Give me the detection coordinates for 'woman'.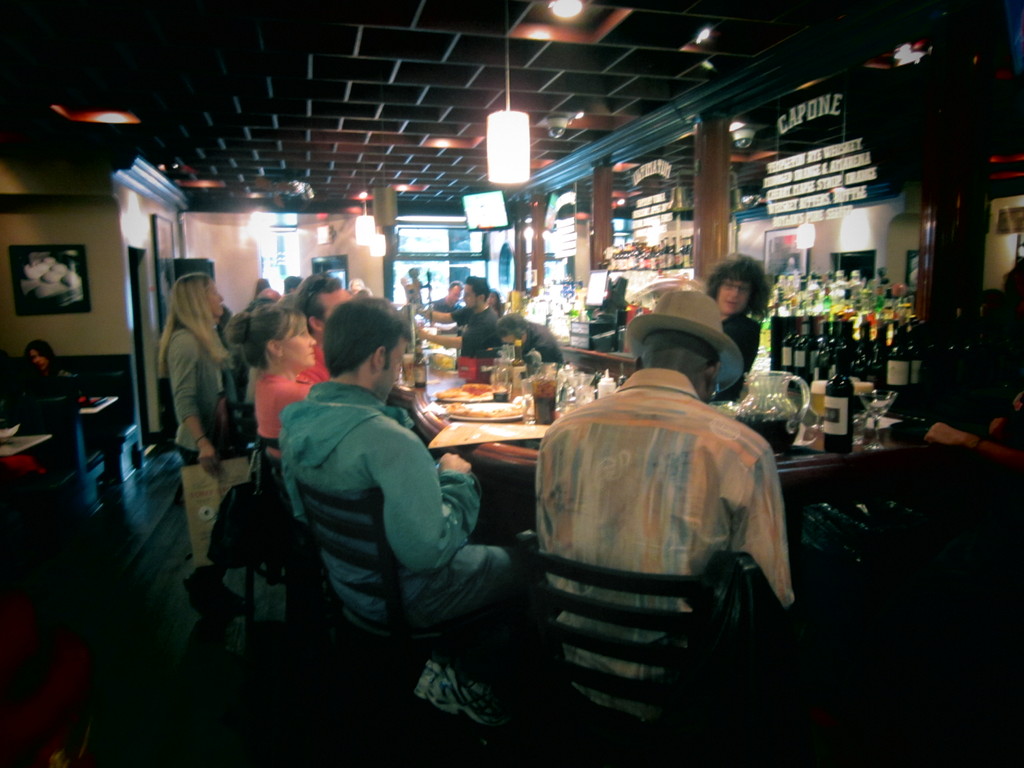
[347, 277, 365, 294].
